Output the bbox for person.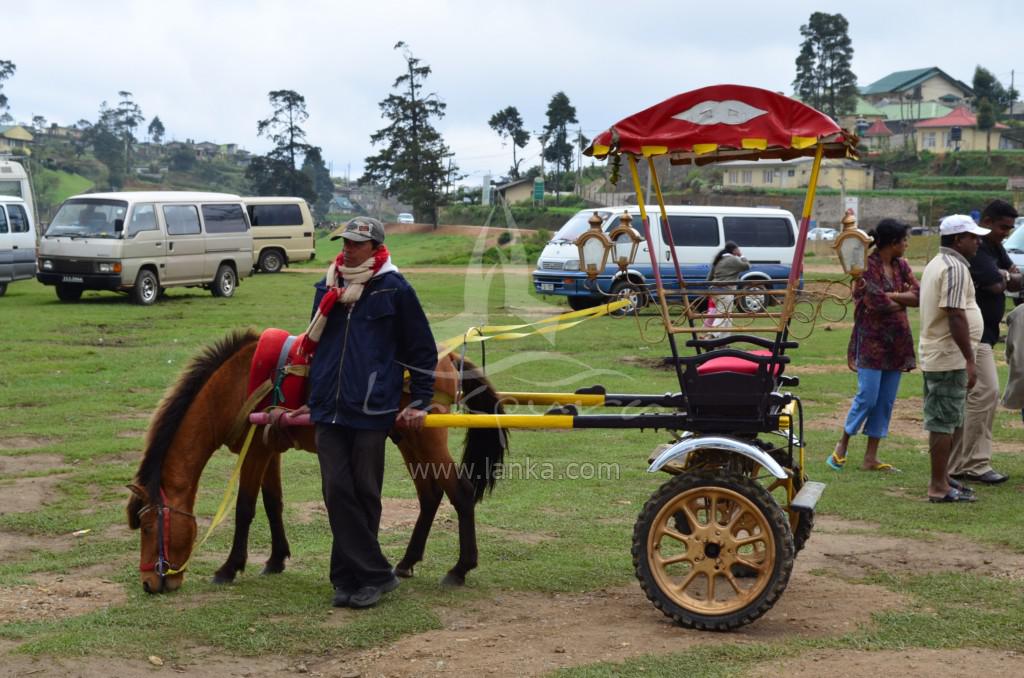
BBox(301, 218, 438, 610).
